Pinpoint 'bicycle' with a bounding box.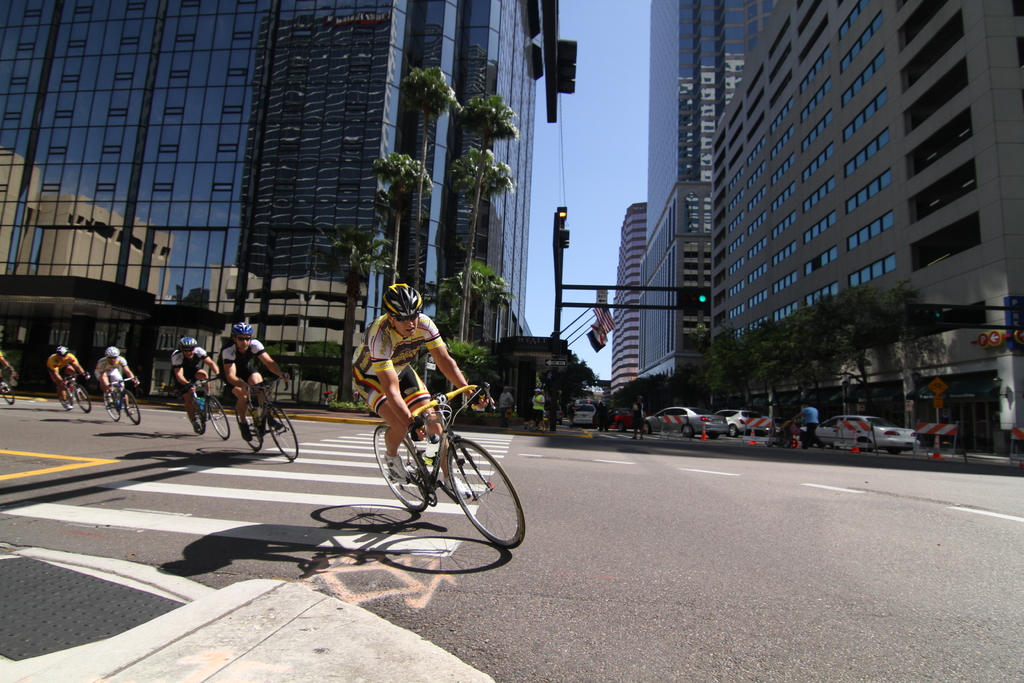
{"x1": 232, "y1": 370, "x2": 300, "y2": 462}.
